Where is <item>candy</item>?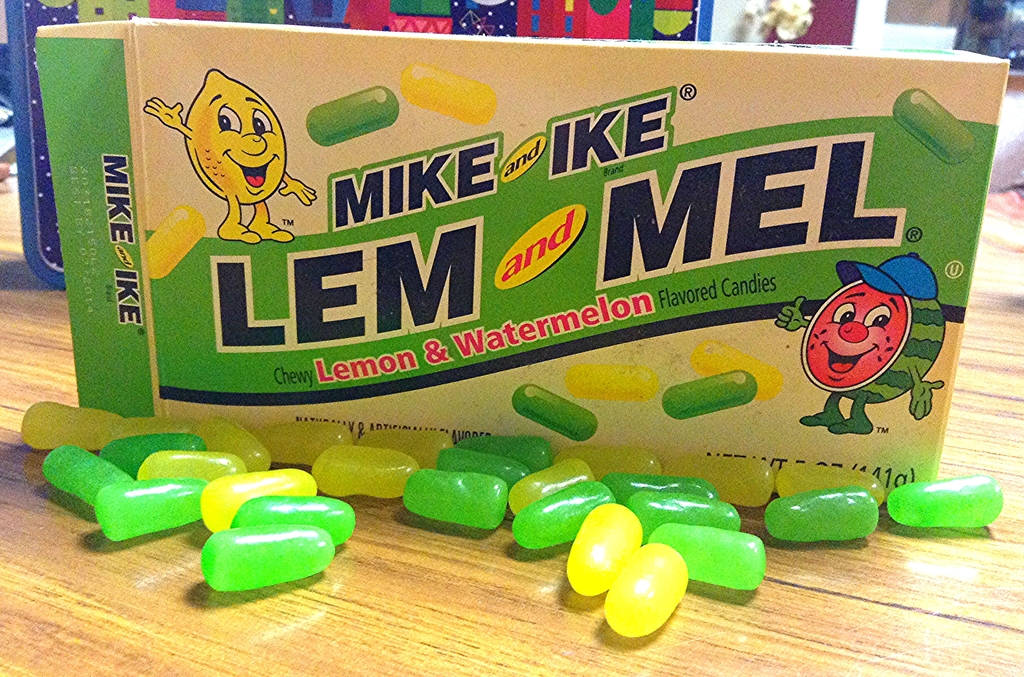
139:445:241:480.
